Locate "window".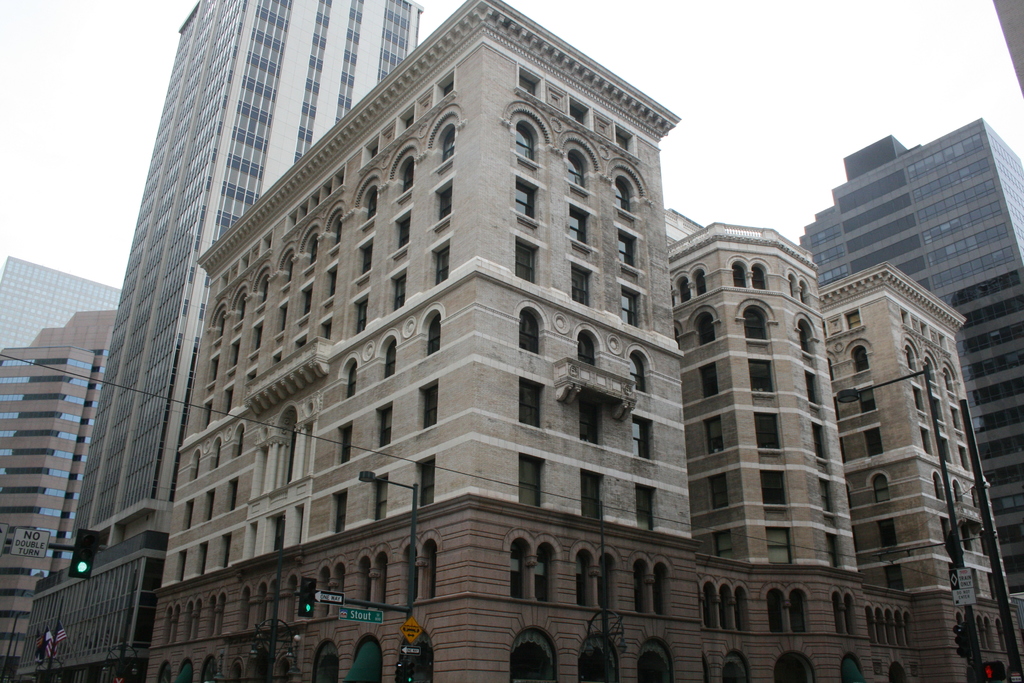
Bounding box: 516, 186, 536, 225.
